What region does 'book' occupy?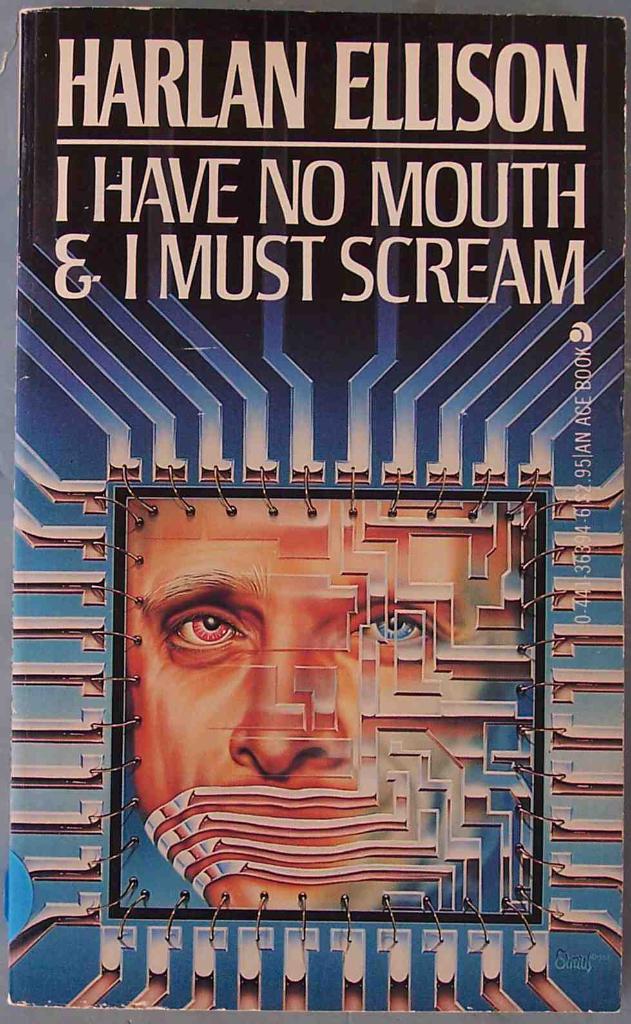
x1=4, y1=8, x2=630, y2=1012.
